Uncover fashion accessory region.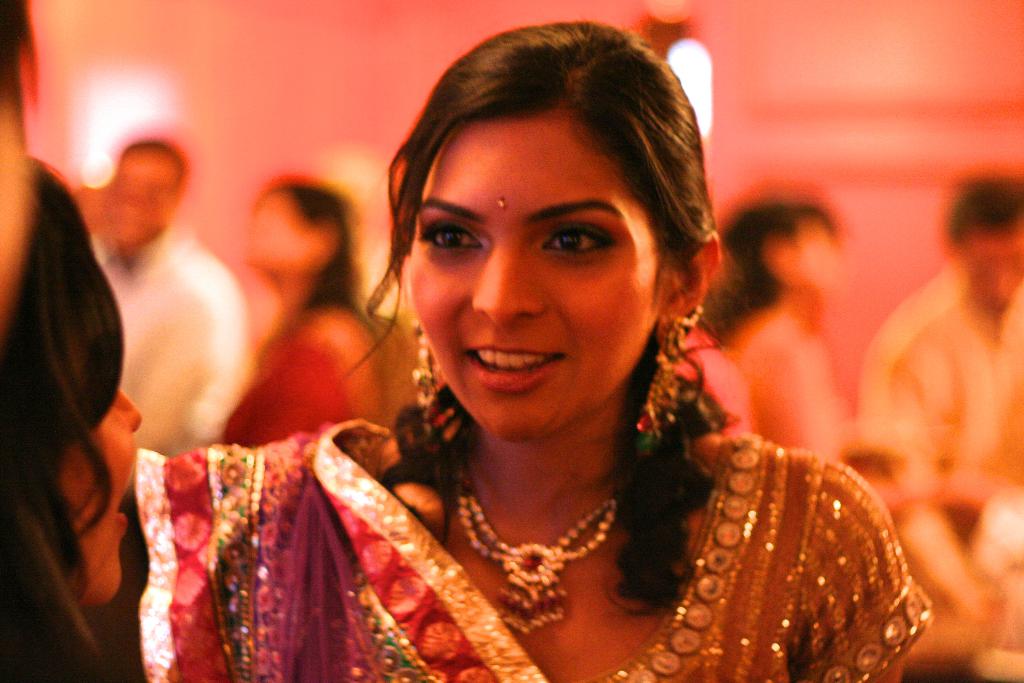
Uncovered: {"left": 441, "top": 427, "right": 645, "bottom": 636}.
